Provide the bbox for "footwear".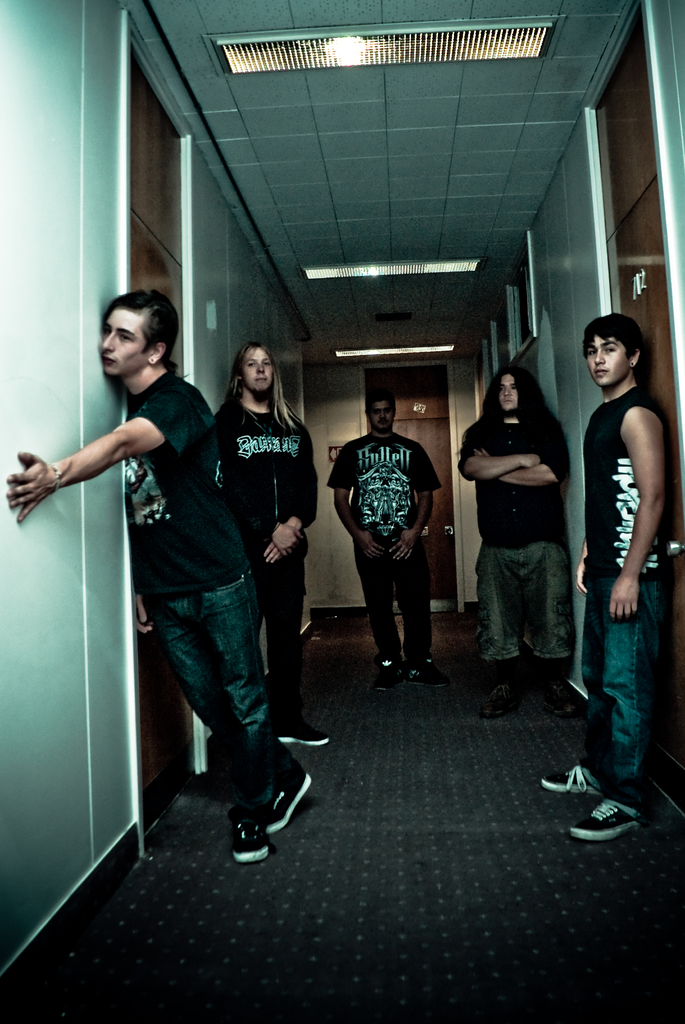
Rect(476, 659, 524, 713).
